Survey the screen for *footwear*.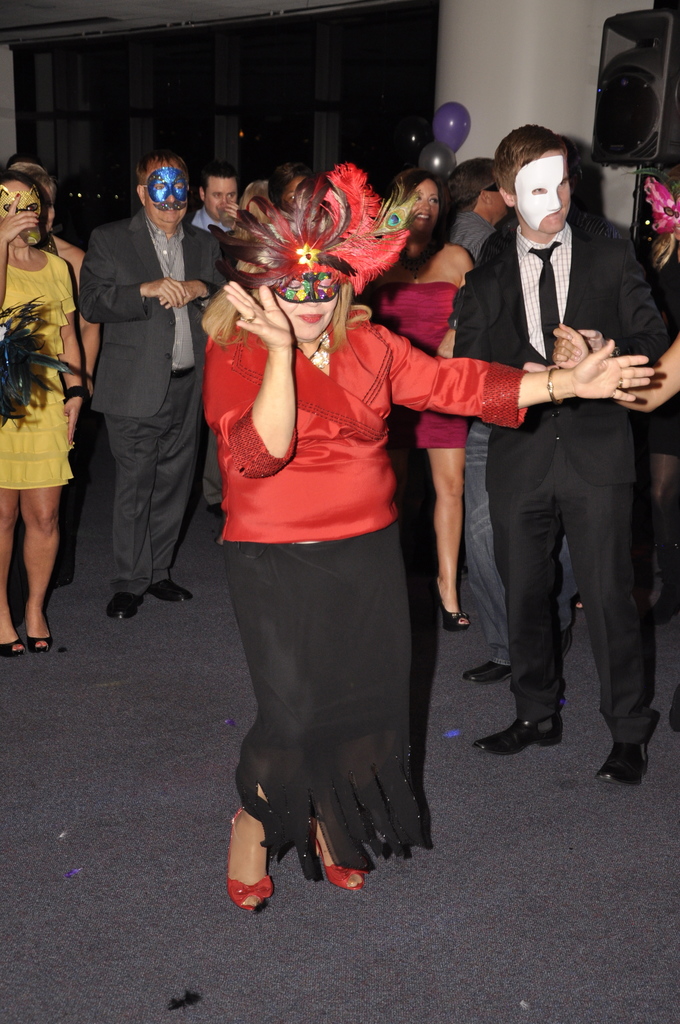
Survey found: box=[560, 622, 572, 659].
